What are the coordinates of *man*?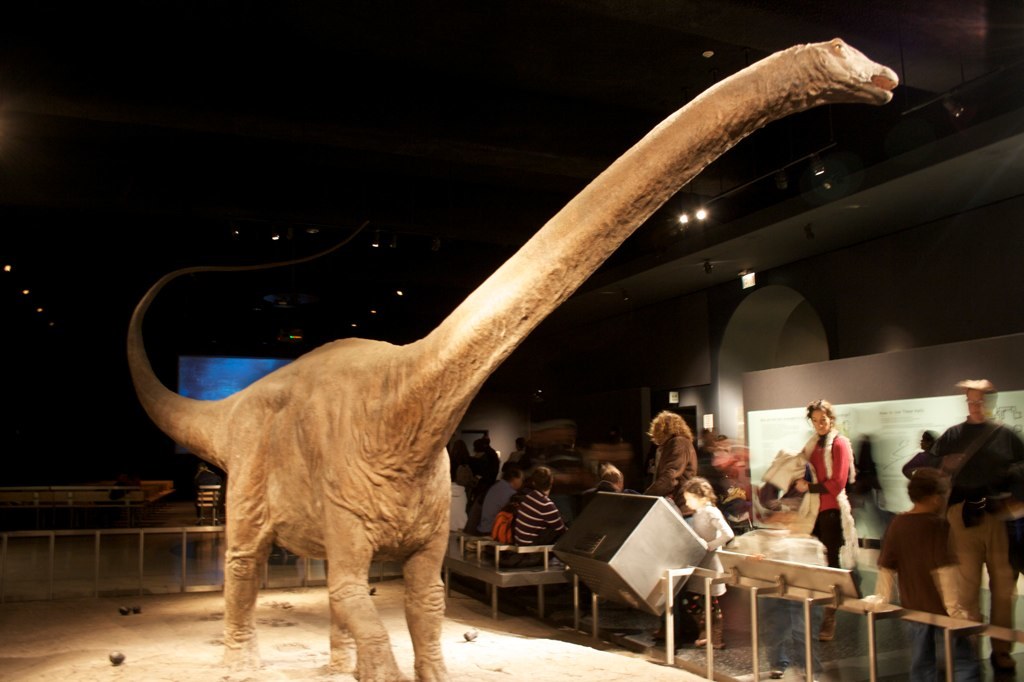
[567, 461, 629, 509].
